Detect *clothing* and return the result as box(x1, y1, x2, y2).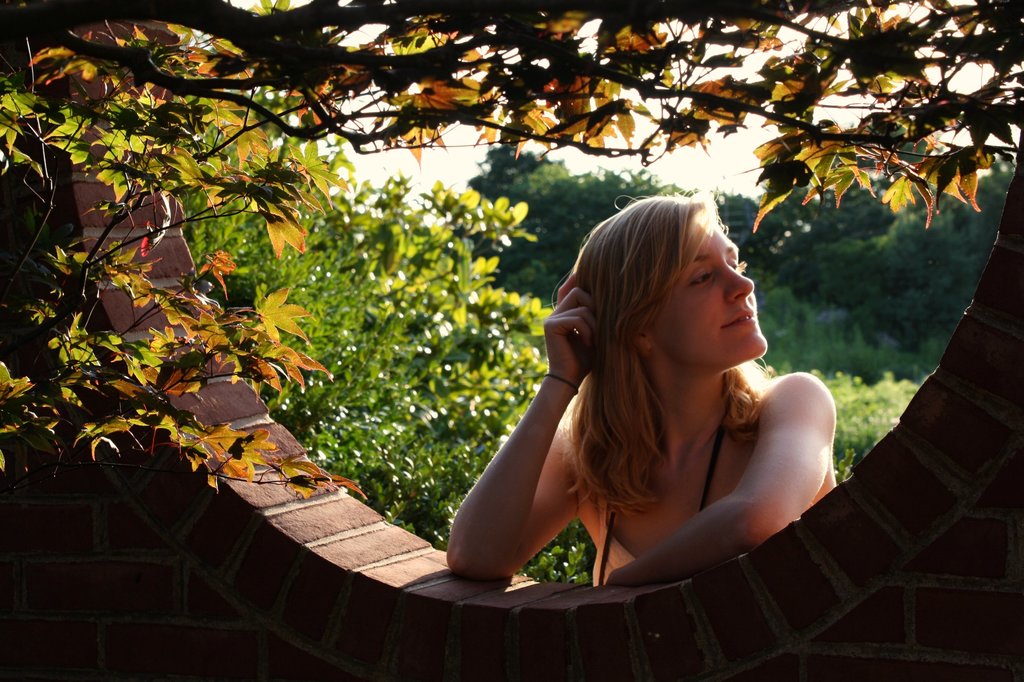
box(580, 490, 643, 587).
